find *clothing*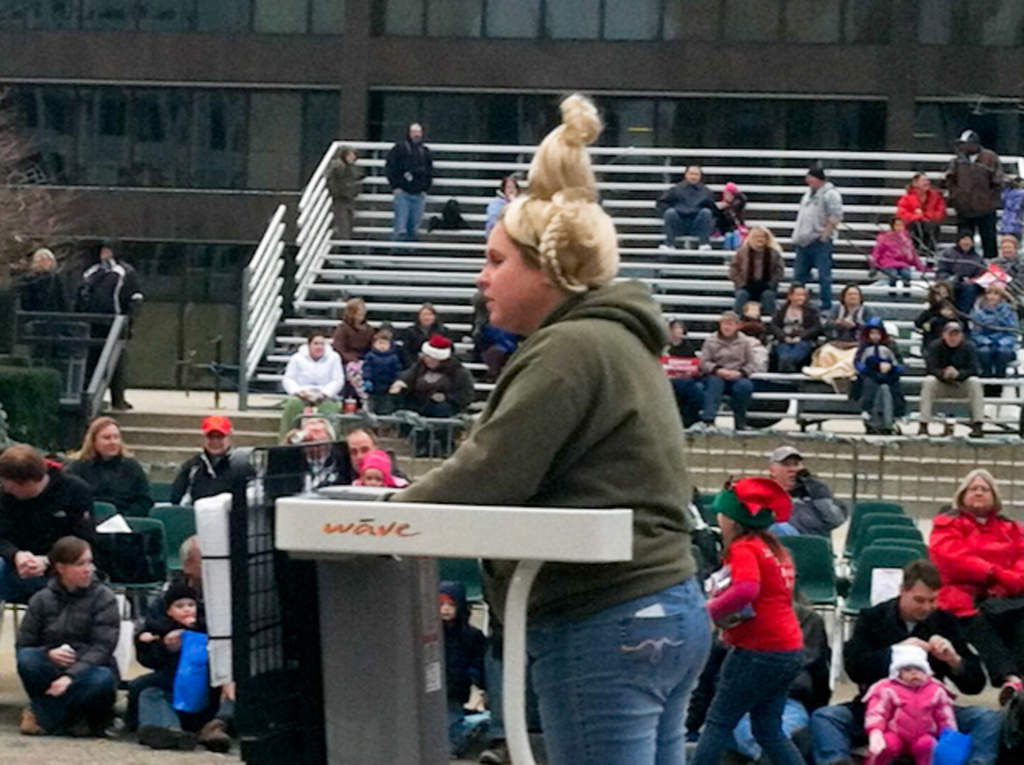
[933, 504, 1022, 611]
